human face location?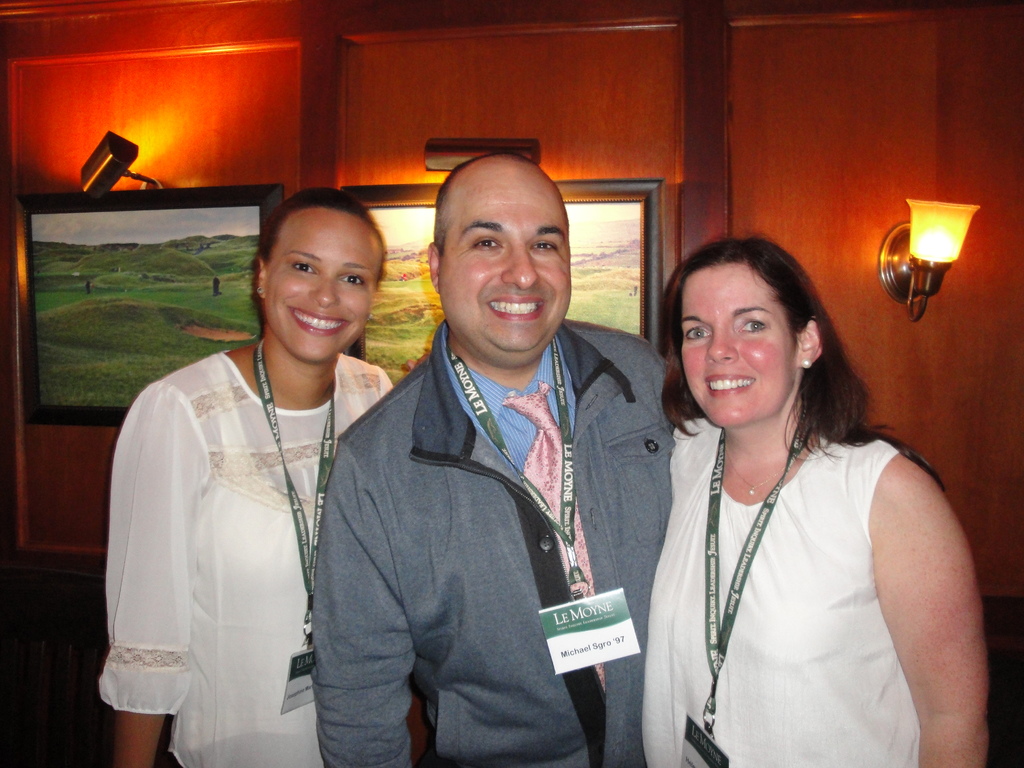
x1=264 y1=207 x2=384 y2=363
